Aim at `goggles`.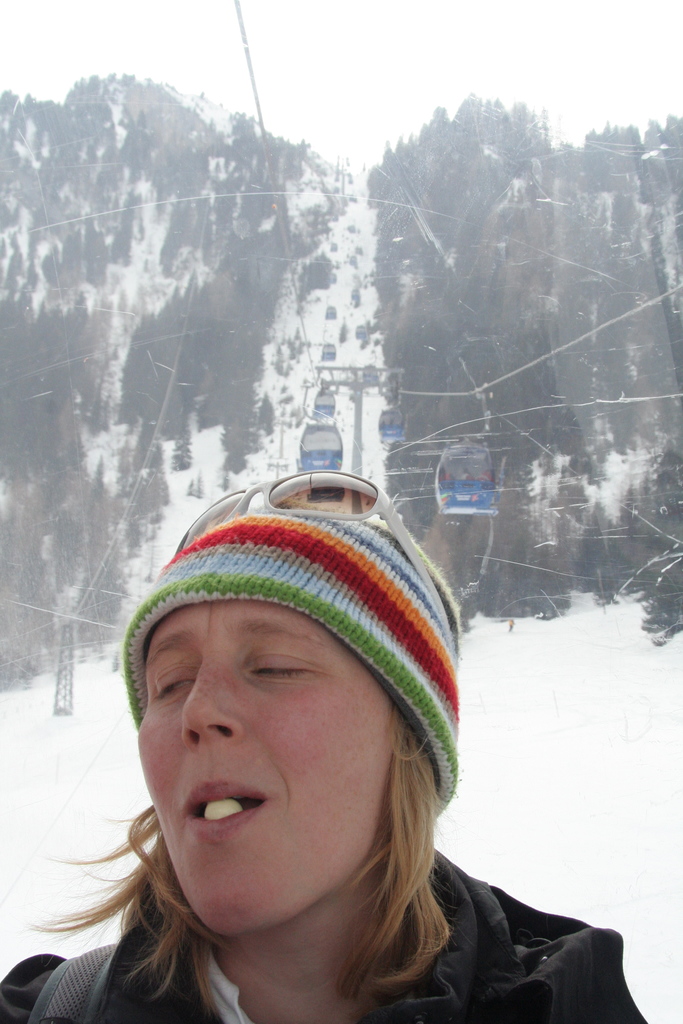
Aimed at pyautogui.locateOnScreen(172, 463, 451, 625).
